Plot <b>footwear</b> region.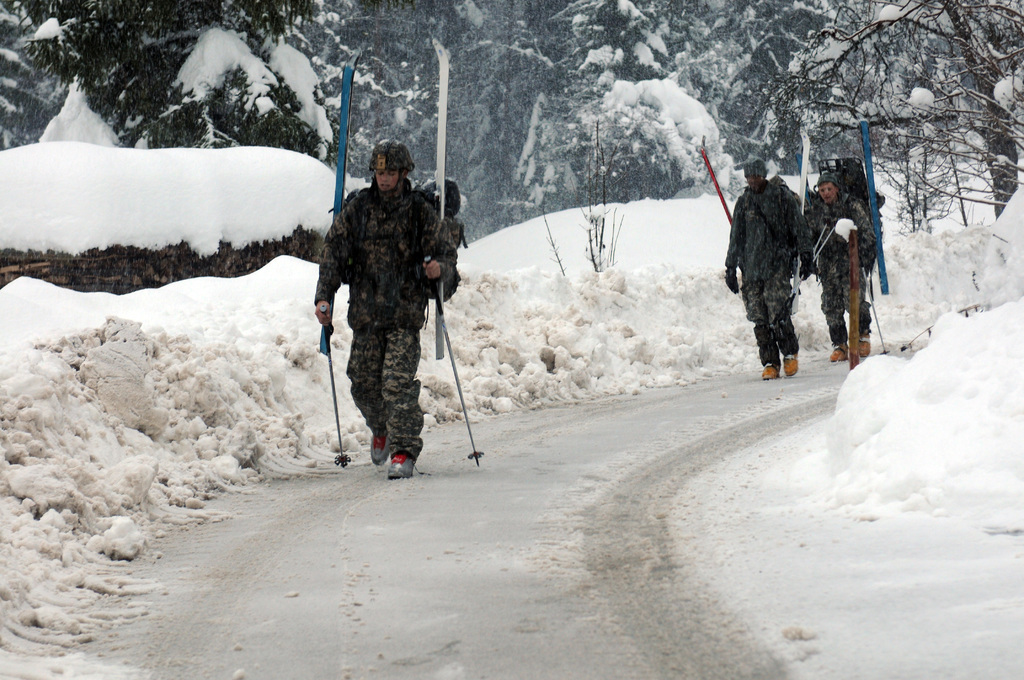
Plotted at (left=783, top=358, right=800, bottom=376).
